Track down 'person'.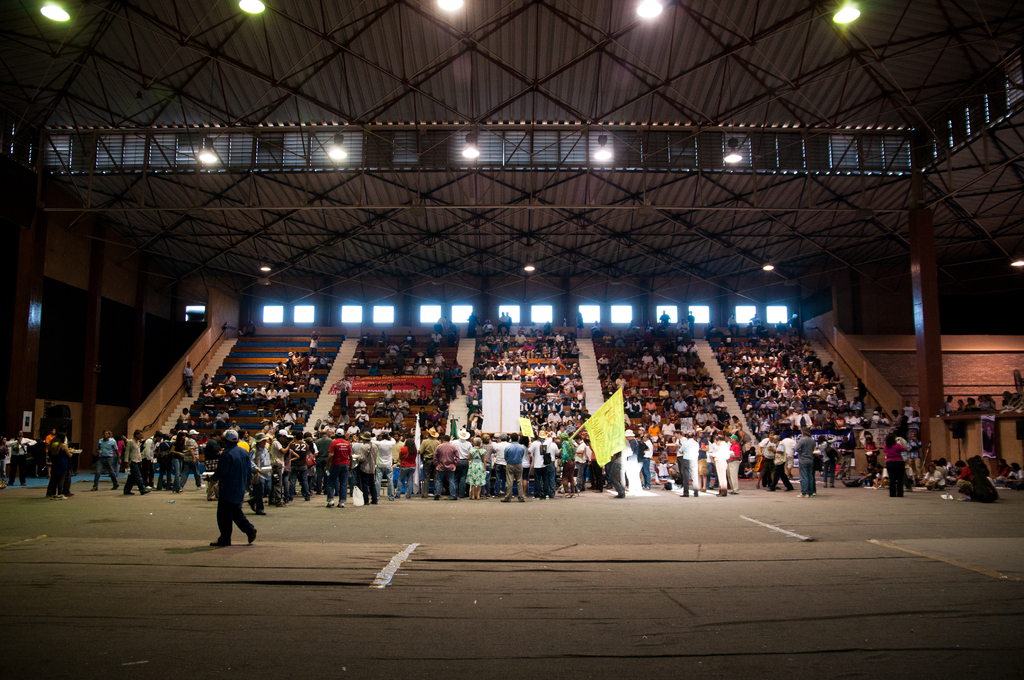
Tracked to pyautogui.locateOnScreen(325, 428, 353, 504).
